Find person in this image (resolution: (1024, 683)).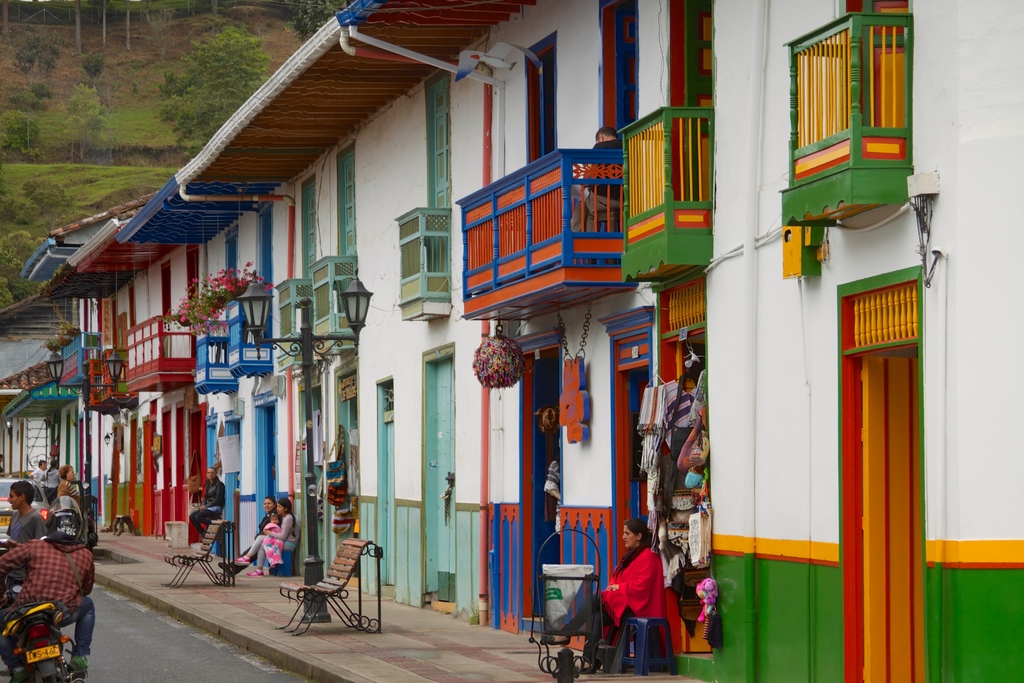
<box>269,512,280,526</box>.
